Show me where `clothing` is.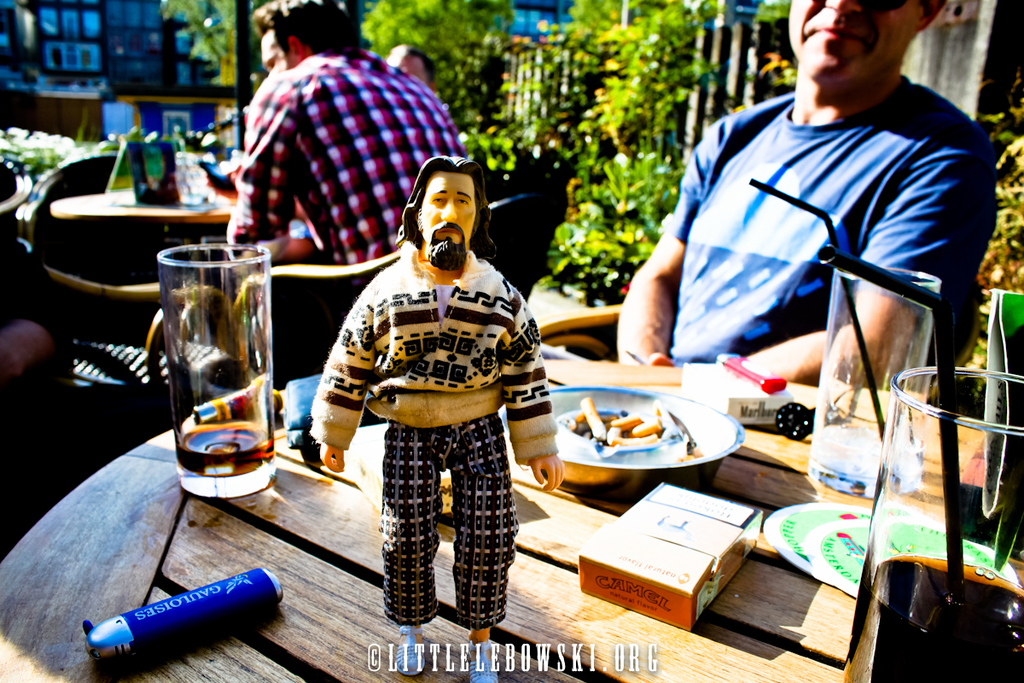
`clothing` is at locate(227, 46, 468, 266).
